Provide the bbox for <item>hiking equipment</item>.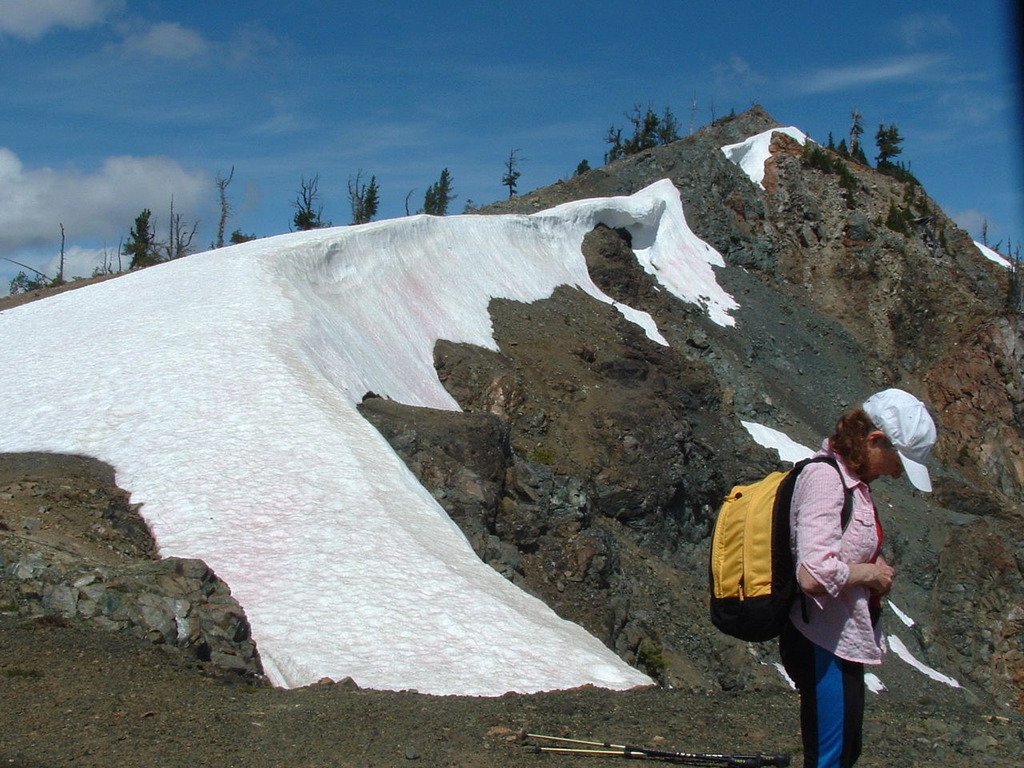
(711,454,855,643).
